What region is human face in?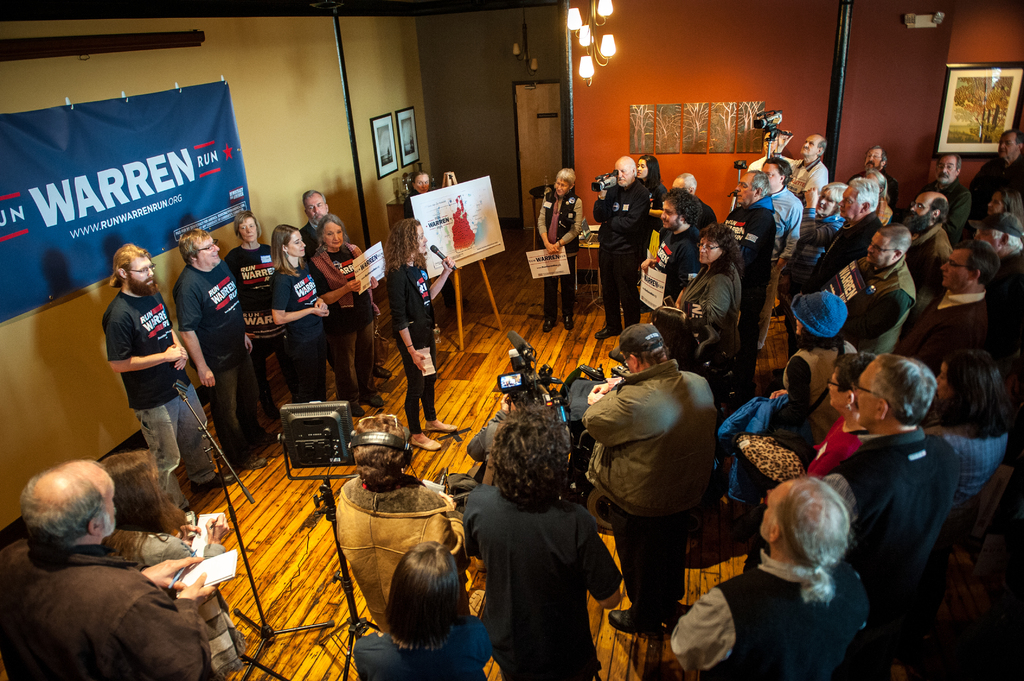
pyautogui.locateOnScreen(988, 192, 1005, 220).
